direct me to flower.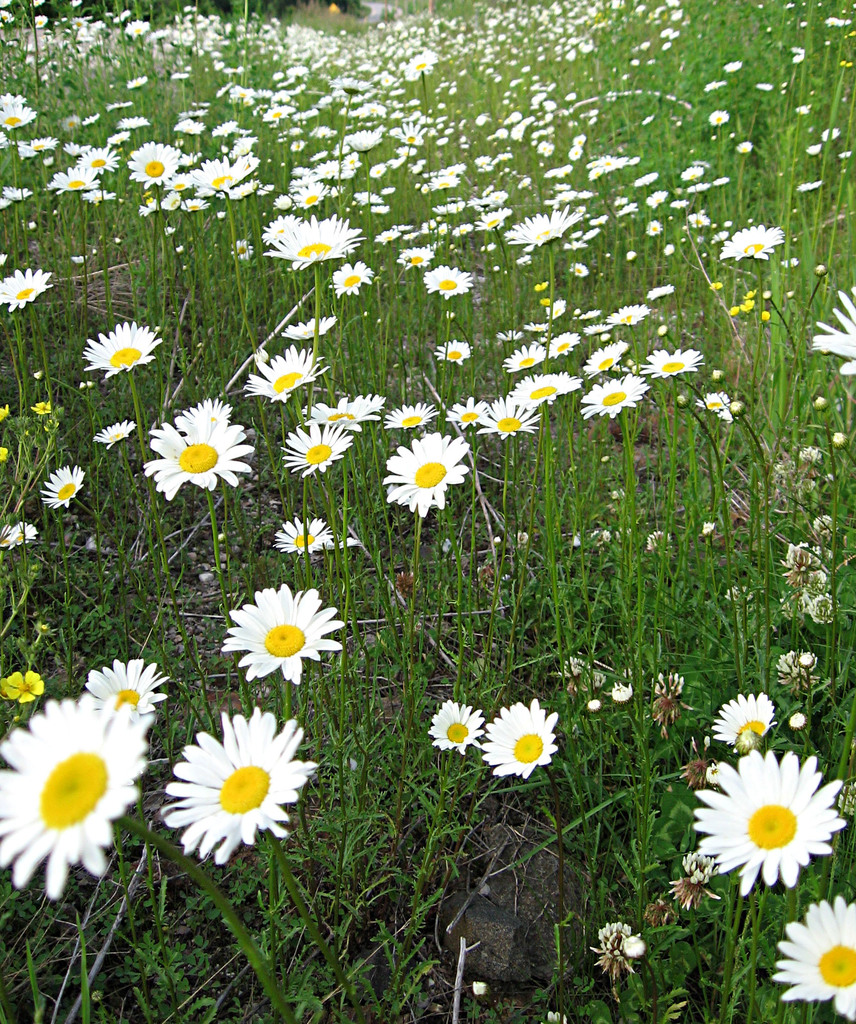
Direction: Rect(489, 691, 566, 780).
